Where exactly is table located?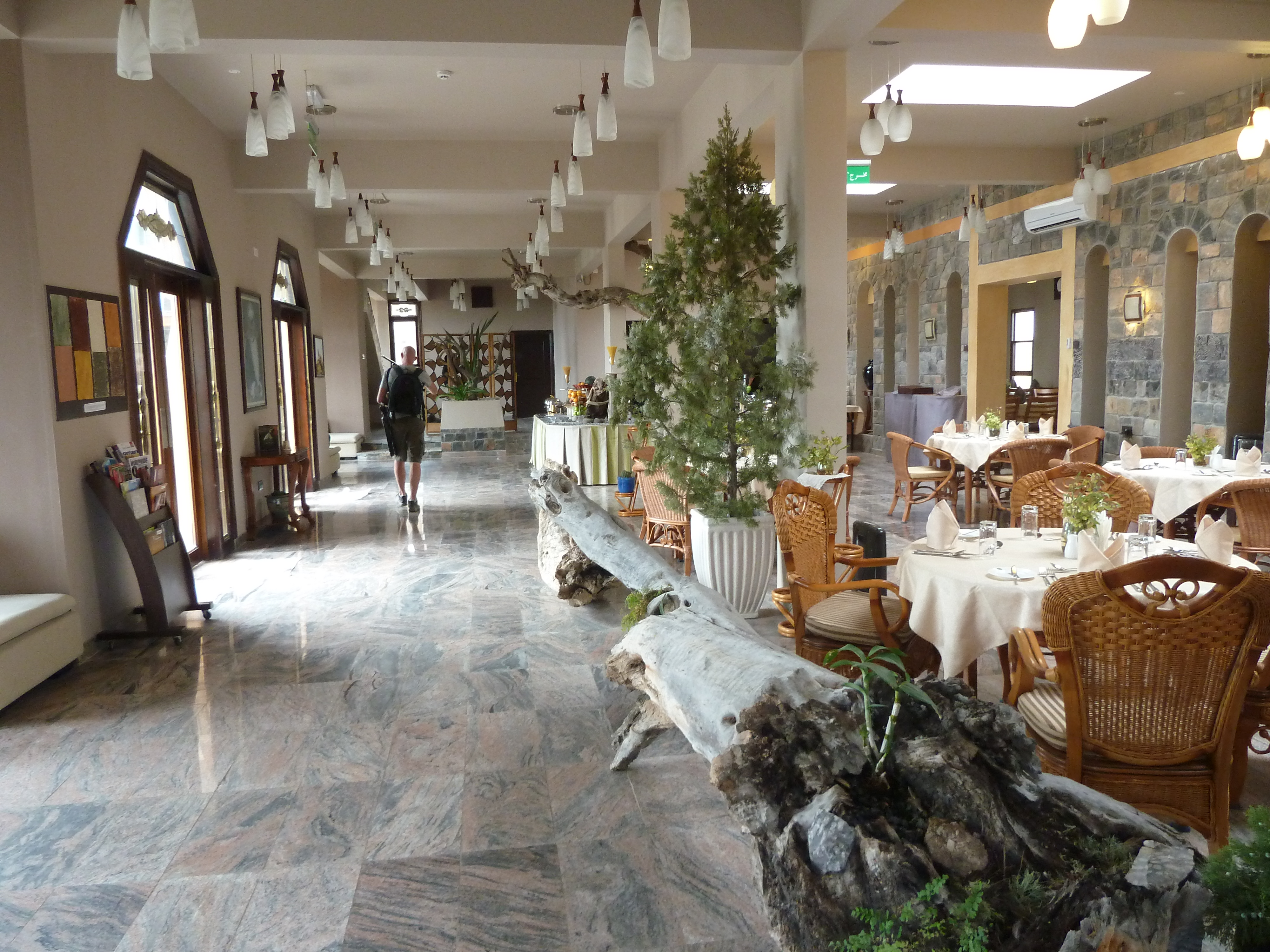
Its bounding box is bbox(349, 142, 403, 165).
